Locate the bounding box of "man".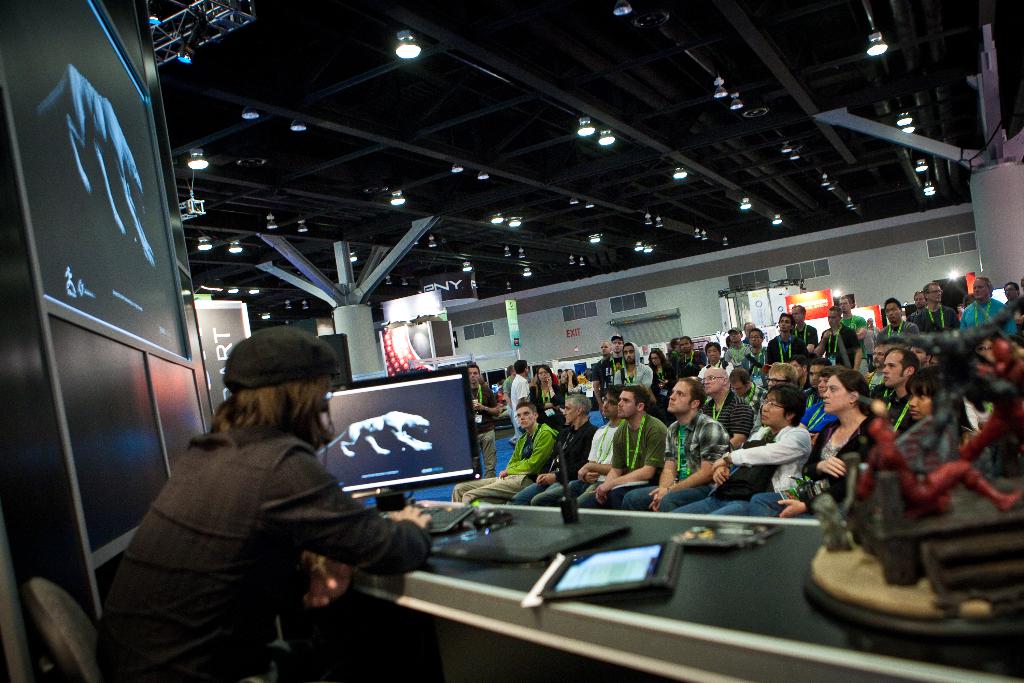
Bounding box: BBox(509, 360, 532, 432).
